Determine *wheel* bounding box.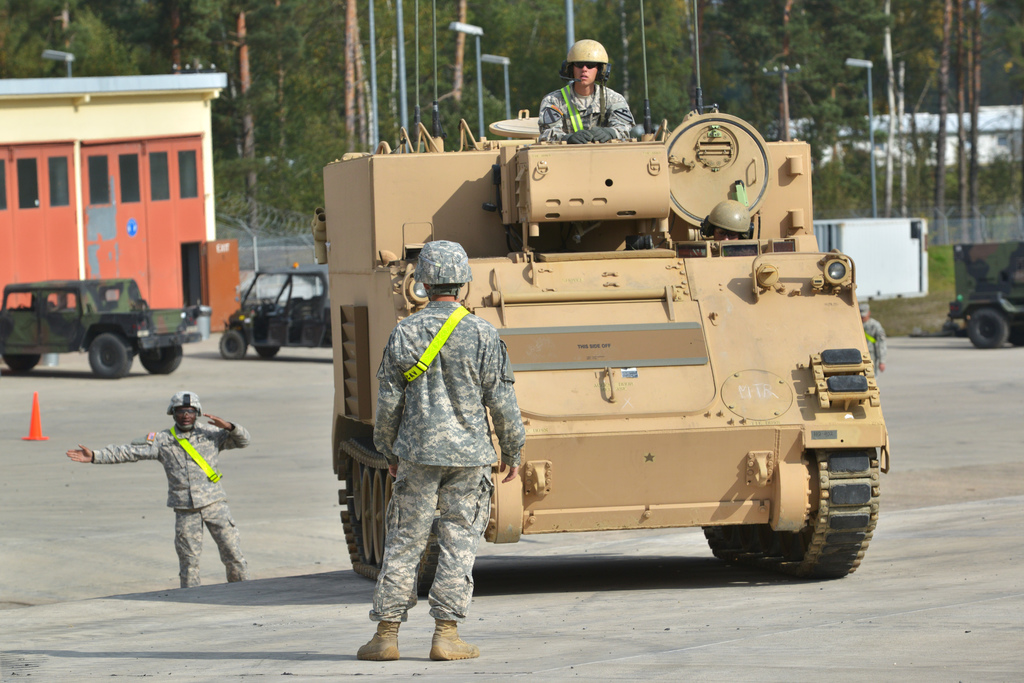
Determined: detection(254, 344, 278, 359).
